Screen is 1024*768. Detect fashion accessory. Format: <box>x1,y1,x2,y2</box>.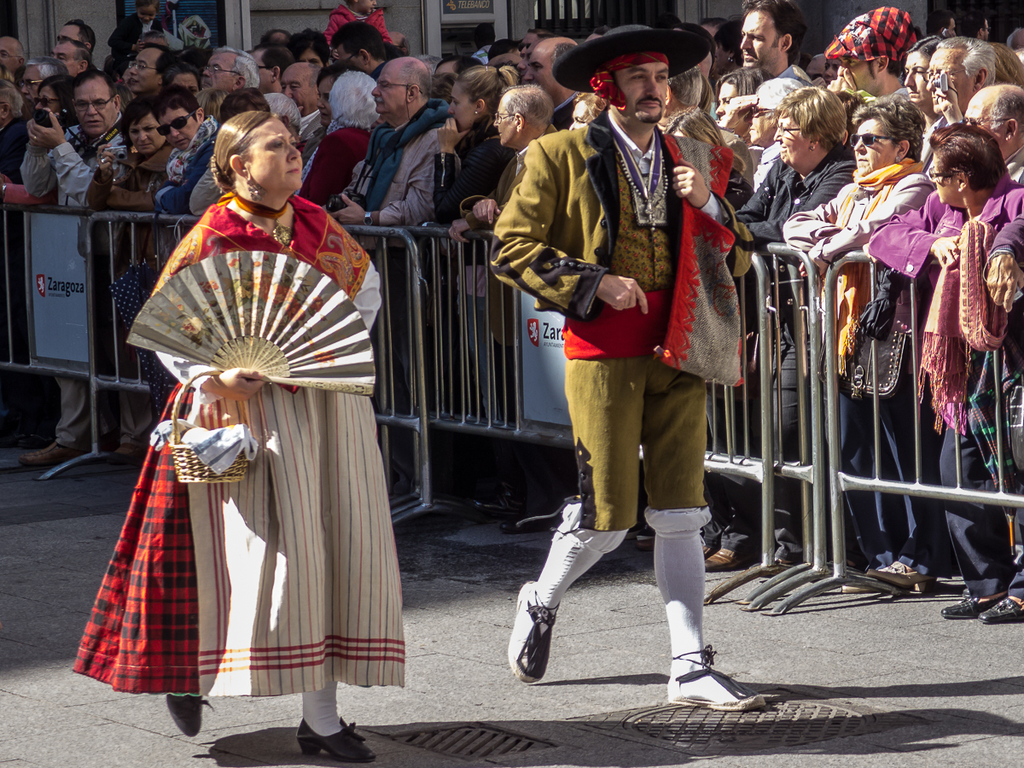
<box>362,212,377,230</box>.
